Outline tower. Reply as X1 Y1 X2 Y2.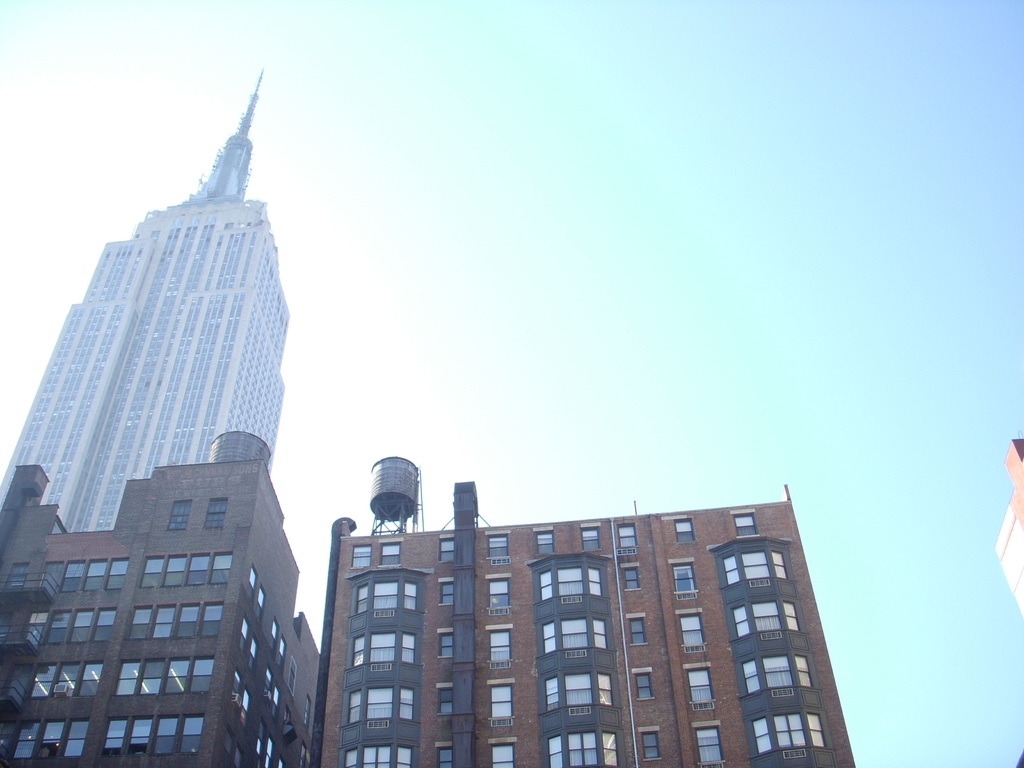
0 67 285 532.
